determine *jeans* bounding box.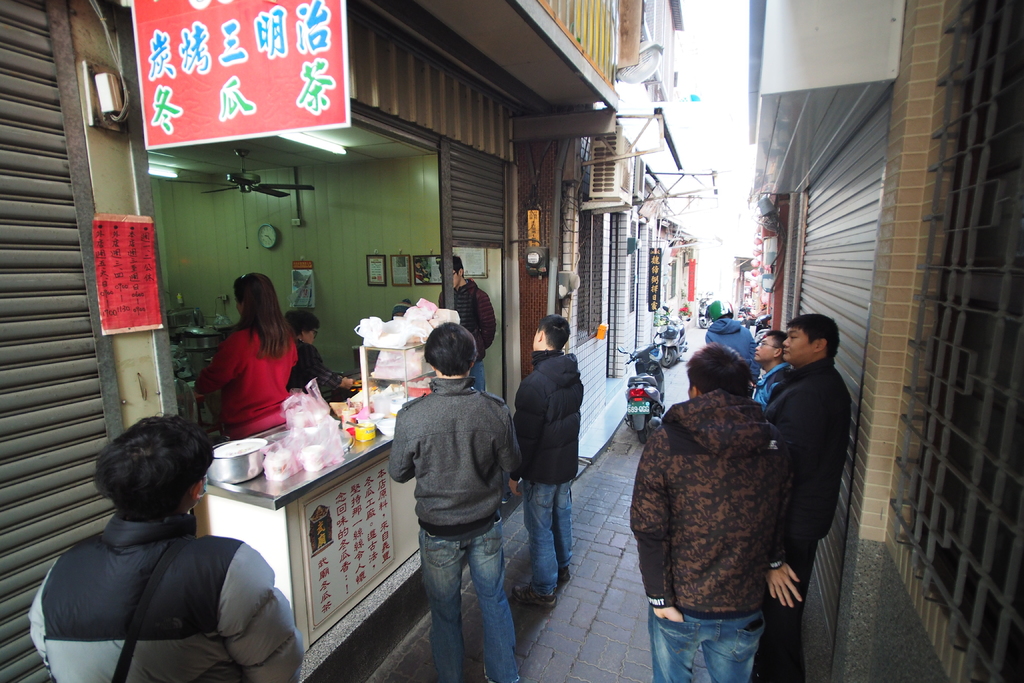
Determined: <region>523, 481, 572, 589</region>.
